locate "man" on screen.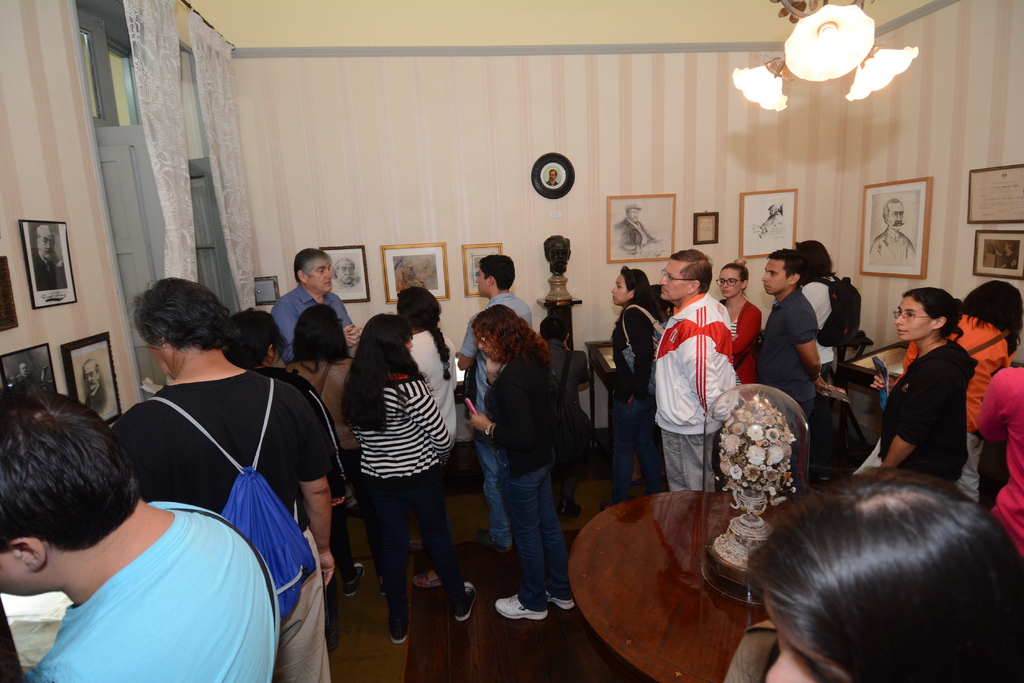
On screen at region(108, 277, 335, 682).
